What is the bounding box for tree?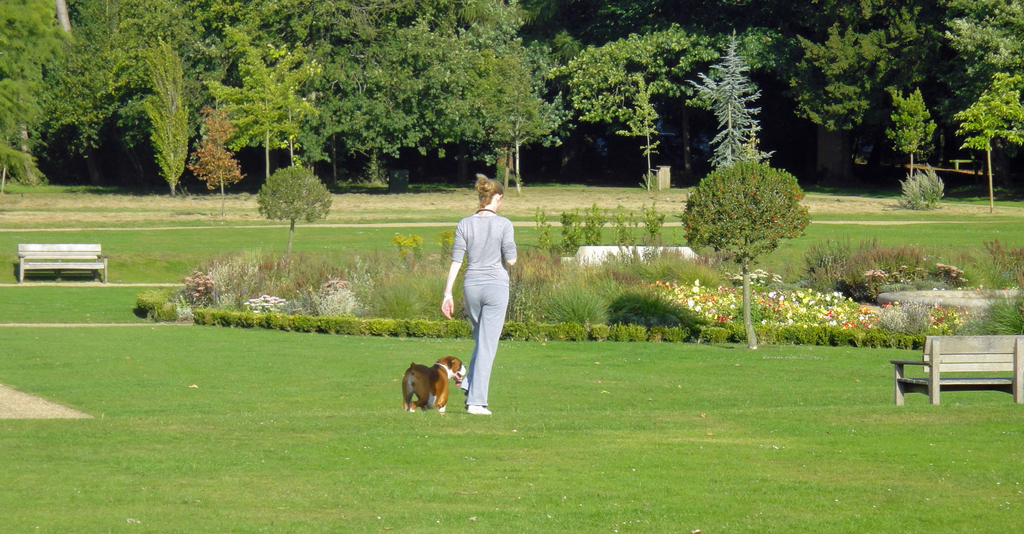
[678, 152, 812, 347].
